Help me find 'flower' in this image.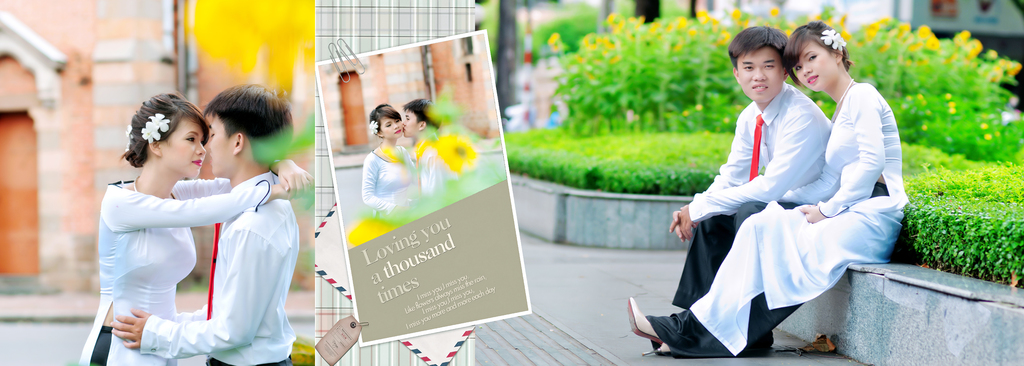
Found it: 147 112 169 134.
